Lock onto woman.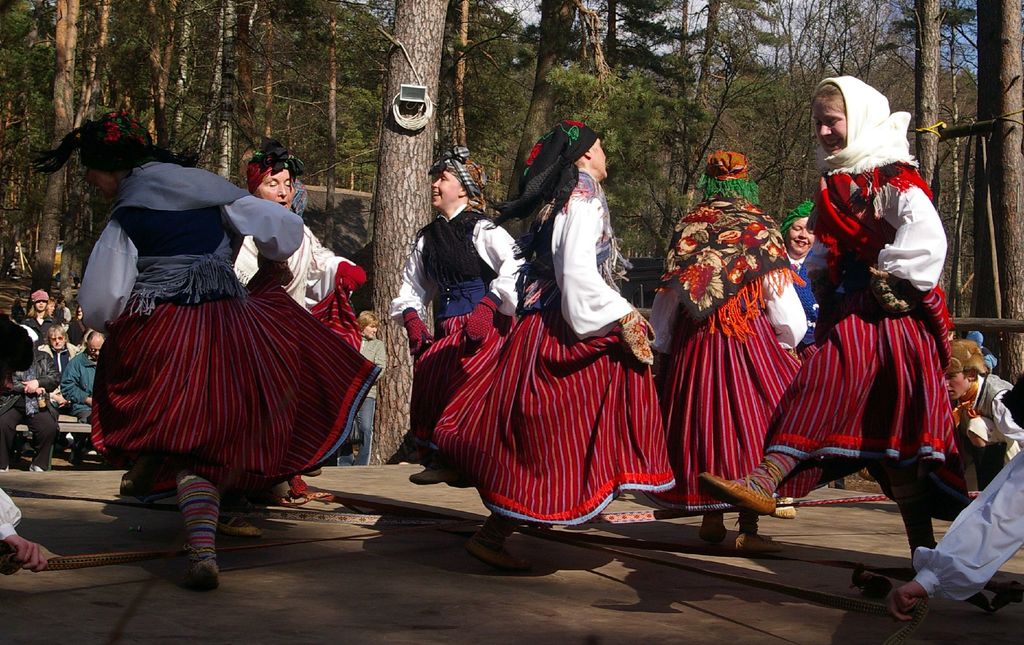
Locked: (696, 78, 960, 567).
